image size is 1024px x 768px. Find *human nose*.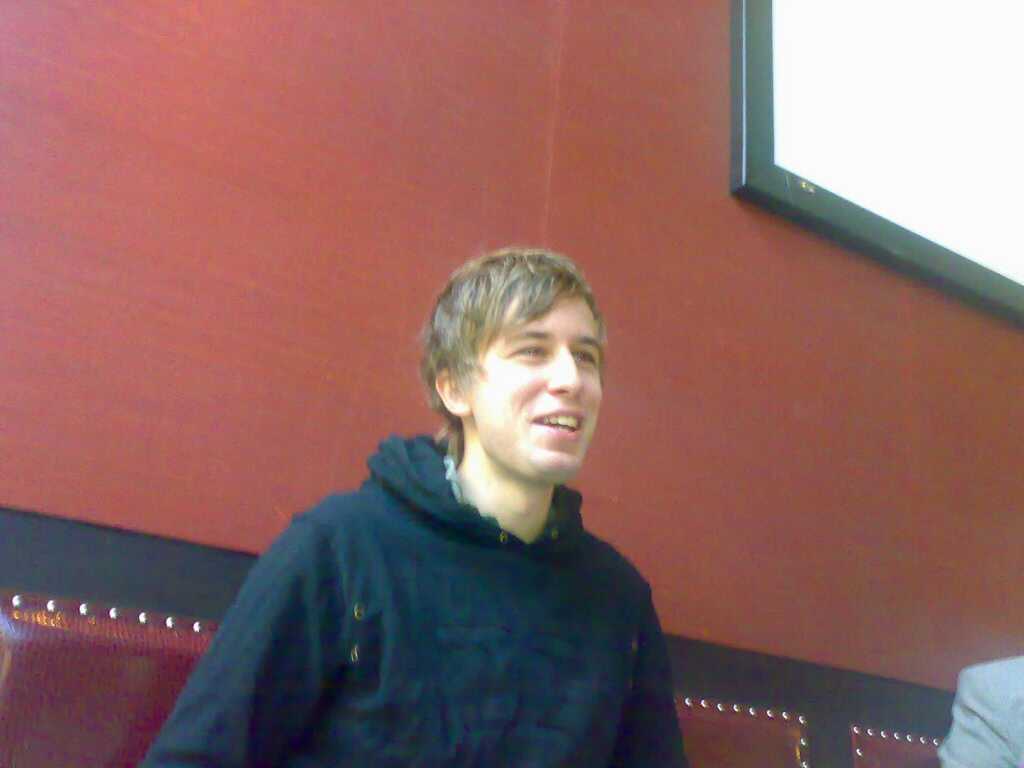
(left=545, top=342, right=584, bottom=399).
